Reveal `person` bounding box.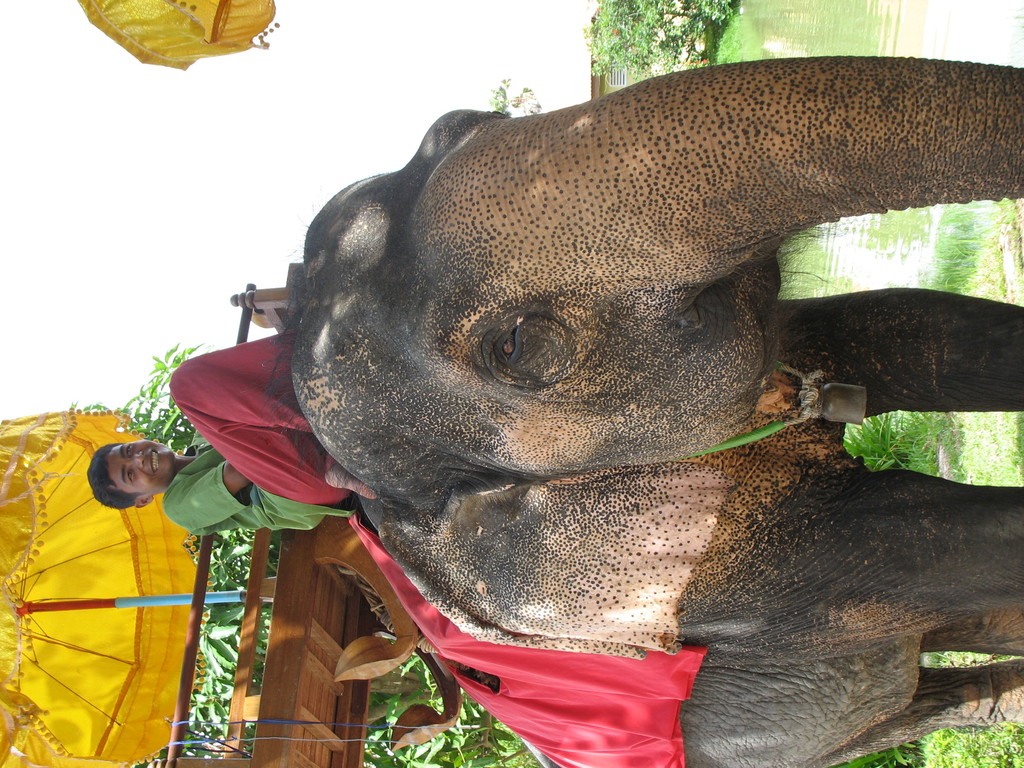
Revealed: box(84, 321, 380, 531).
